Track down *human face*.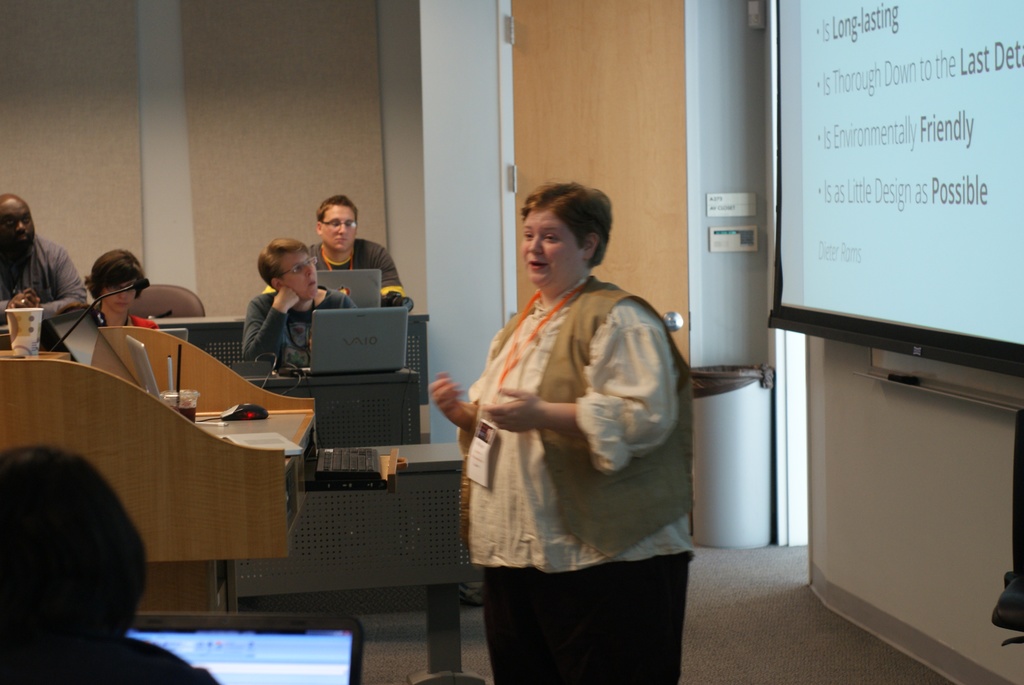
Tracked to [284,249,319,302].
